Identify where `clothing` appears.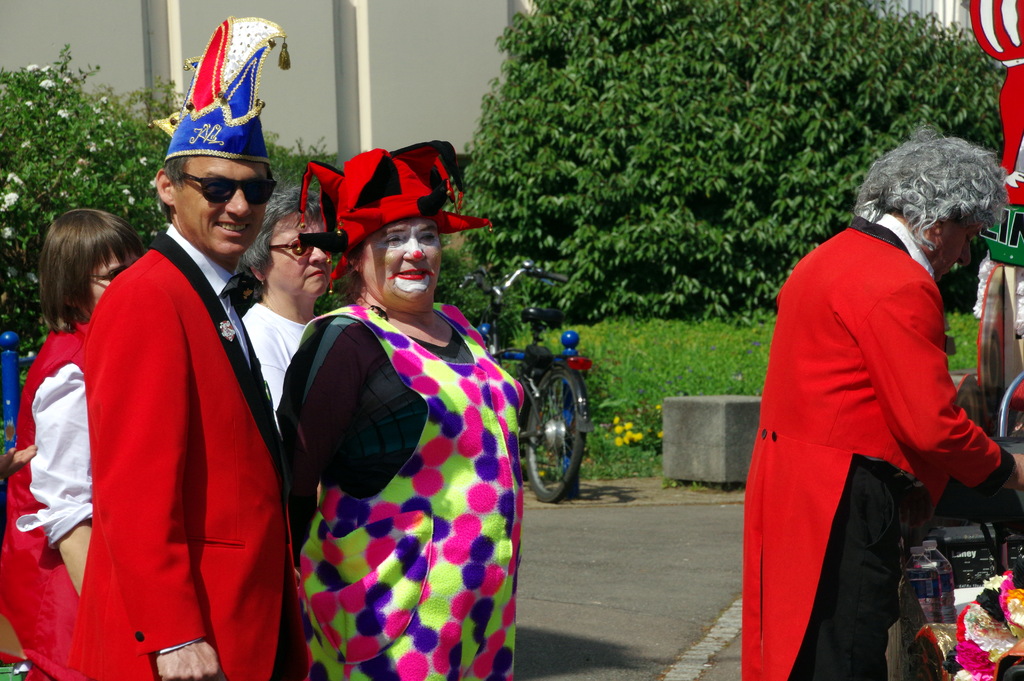
Appears at [x1=756, y1=185, x2=1009, y2=649].
